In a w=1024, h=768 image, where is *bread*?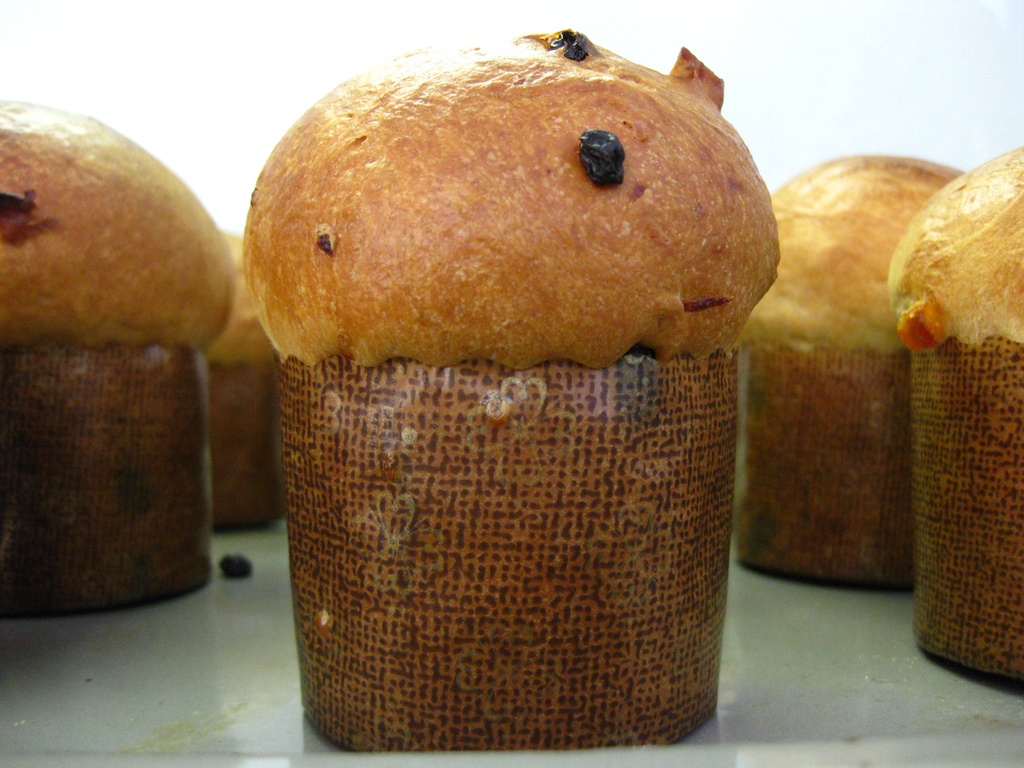
l=202, t=230, r=277, b=528.
